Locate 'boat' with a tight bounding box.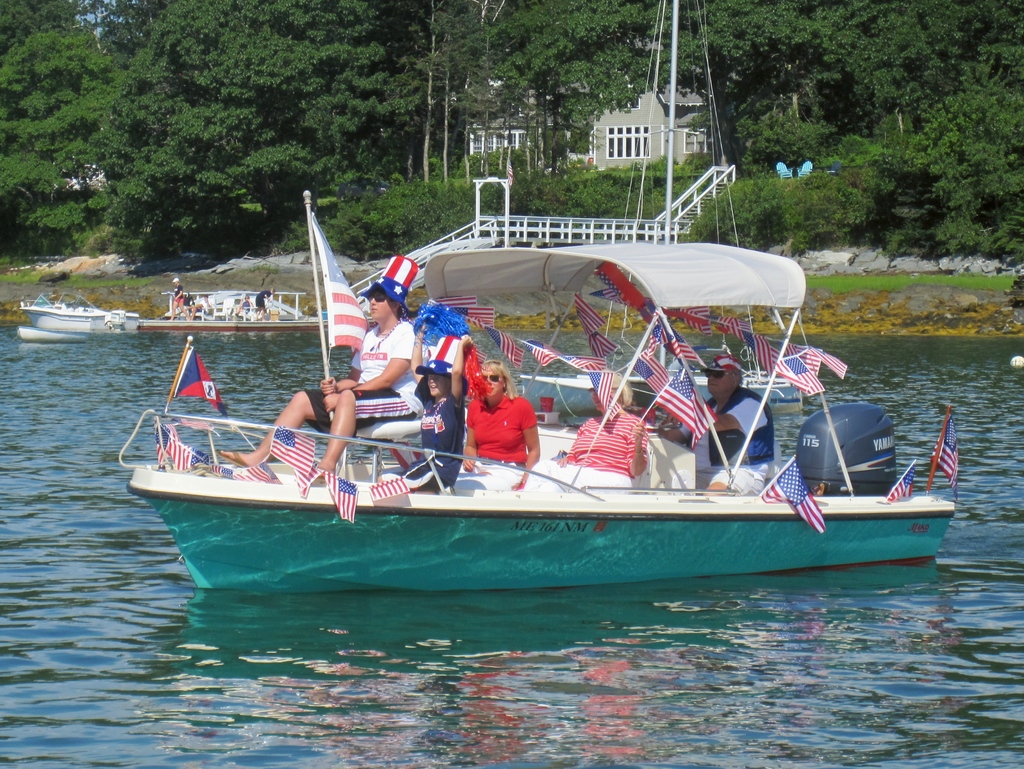
rect(116, 0, 961, 596).
